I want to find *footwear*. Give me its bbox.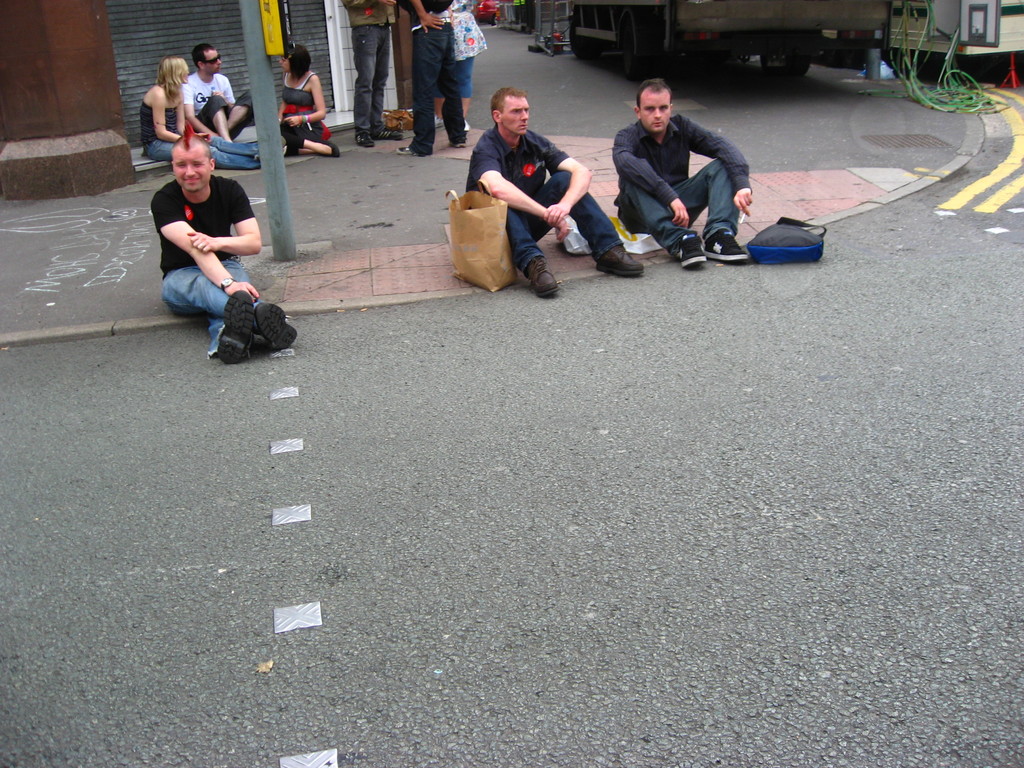
[x1=396, y1=142, x2=414, y2=155].
